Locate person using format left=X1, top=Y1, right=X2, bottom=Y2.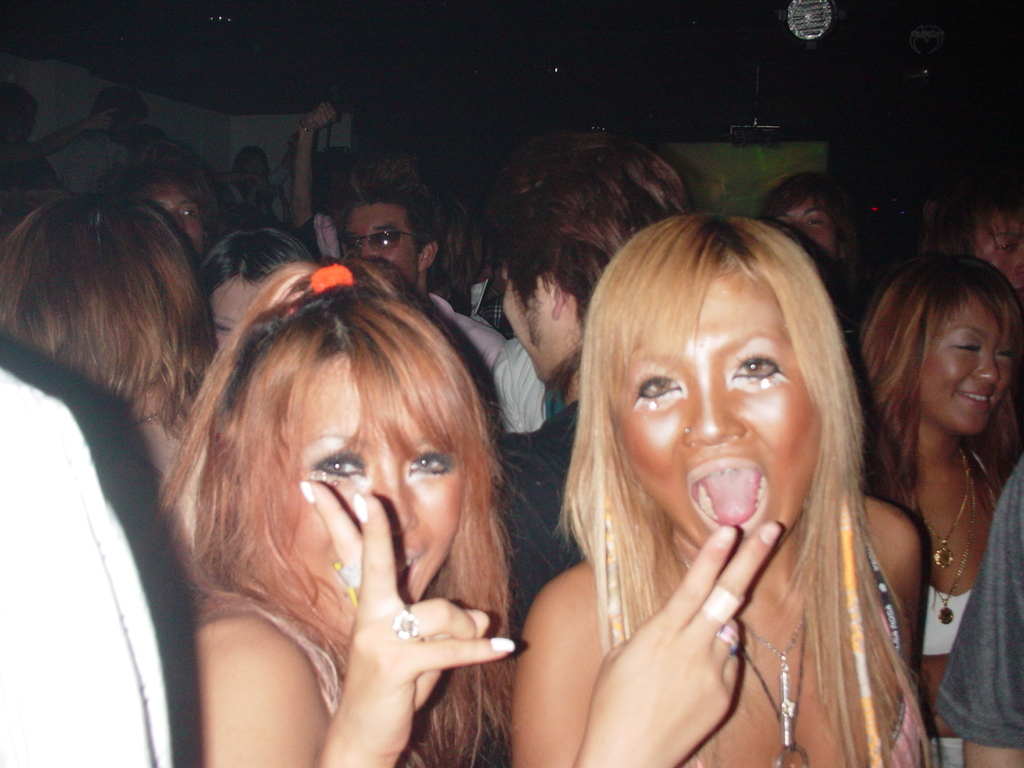
left=150, top=277, right=502, bottom=767.
